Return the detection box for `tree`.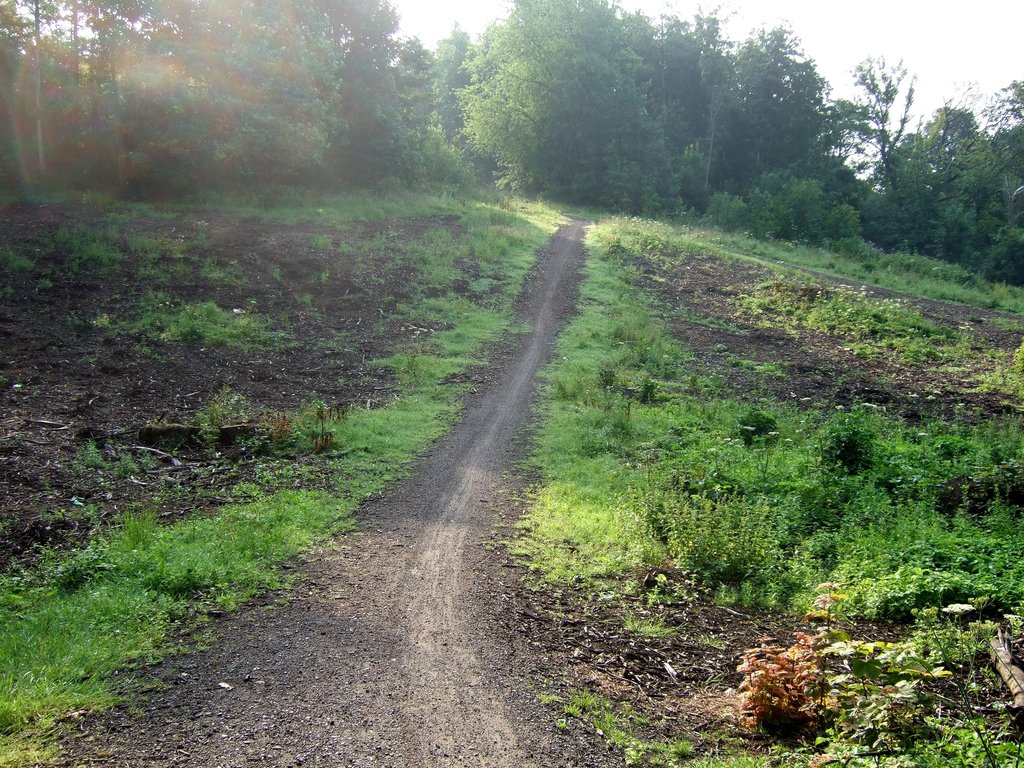
x1=973, y1=157, x2=1023, y2=292.
